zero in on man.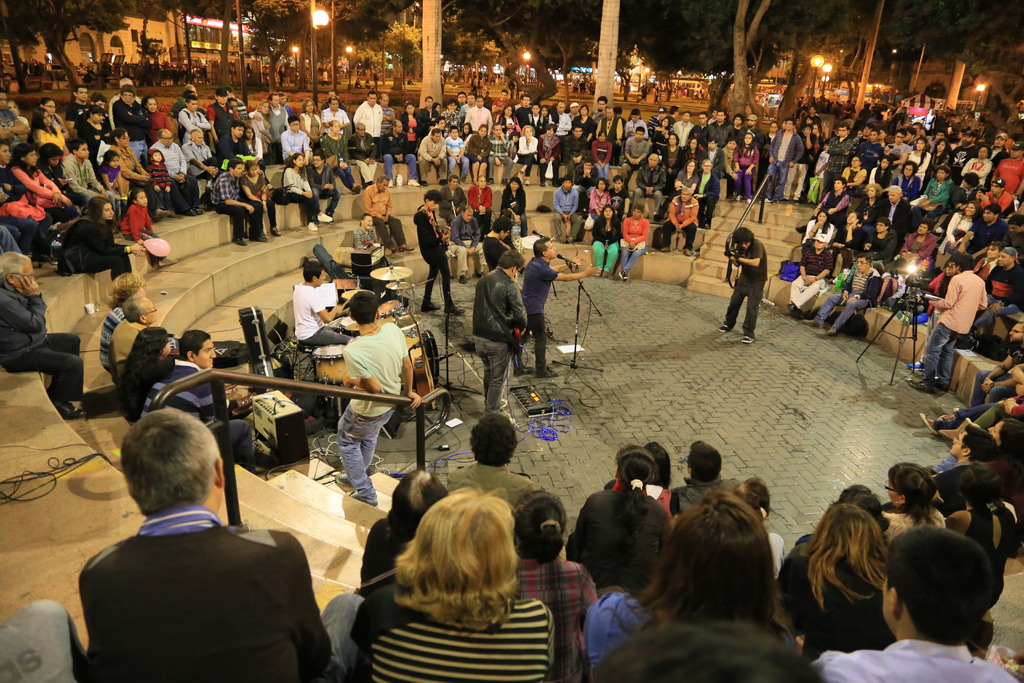
Zeroed in: rect(659, 180, 703, 259).
